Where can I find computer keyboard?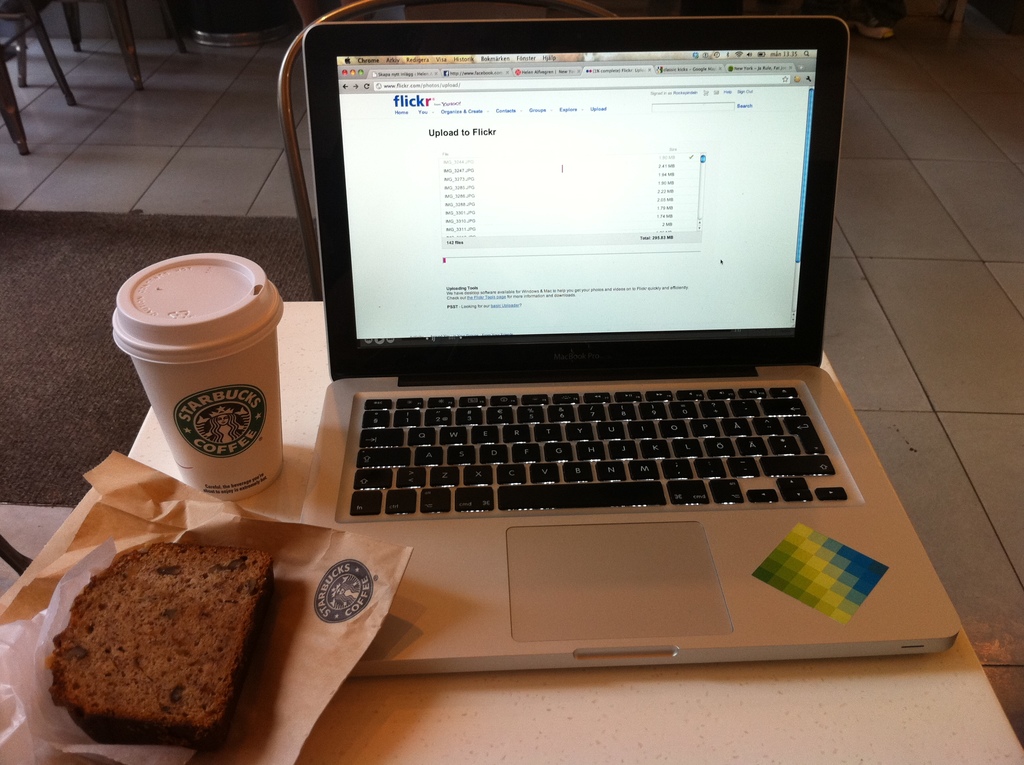
You can find it at l=350, t=382, r=852, b=514.
